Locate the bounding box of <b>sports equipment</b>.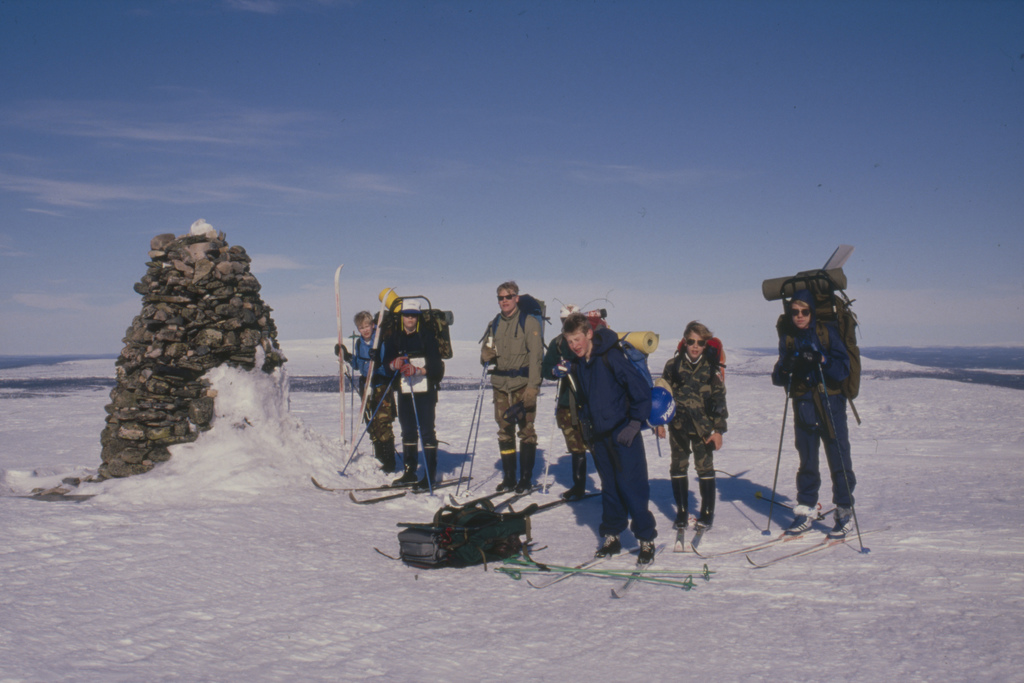
Bounding box: [508, 488, 609, 520].
